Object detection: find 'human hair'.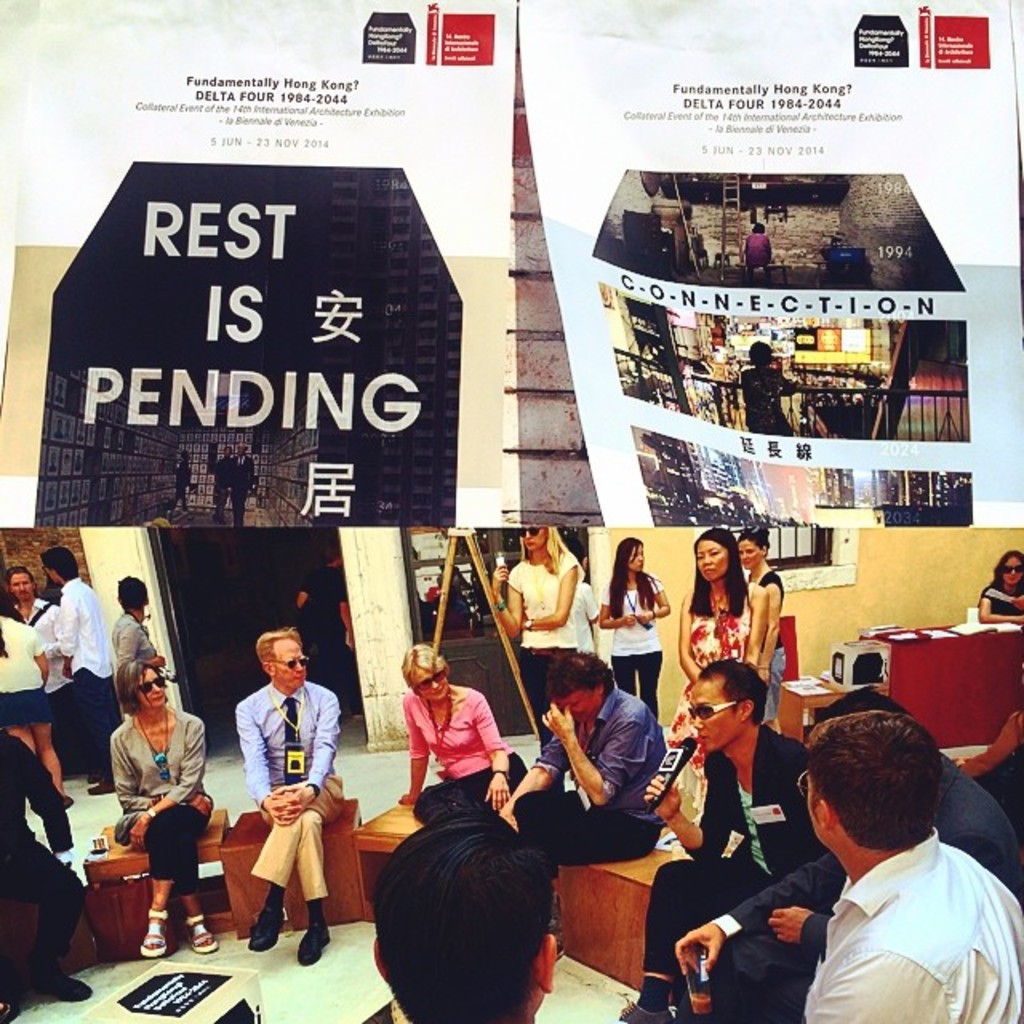
left=515, top=526, right=571, bottom=573.
